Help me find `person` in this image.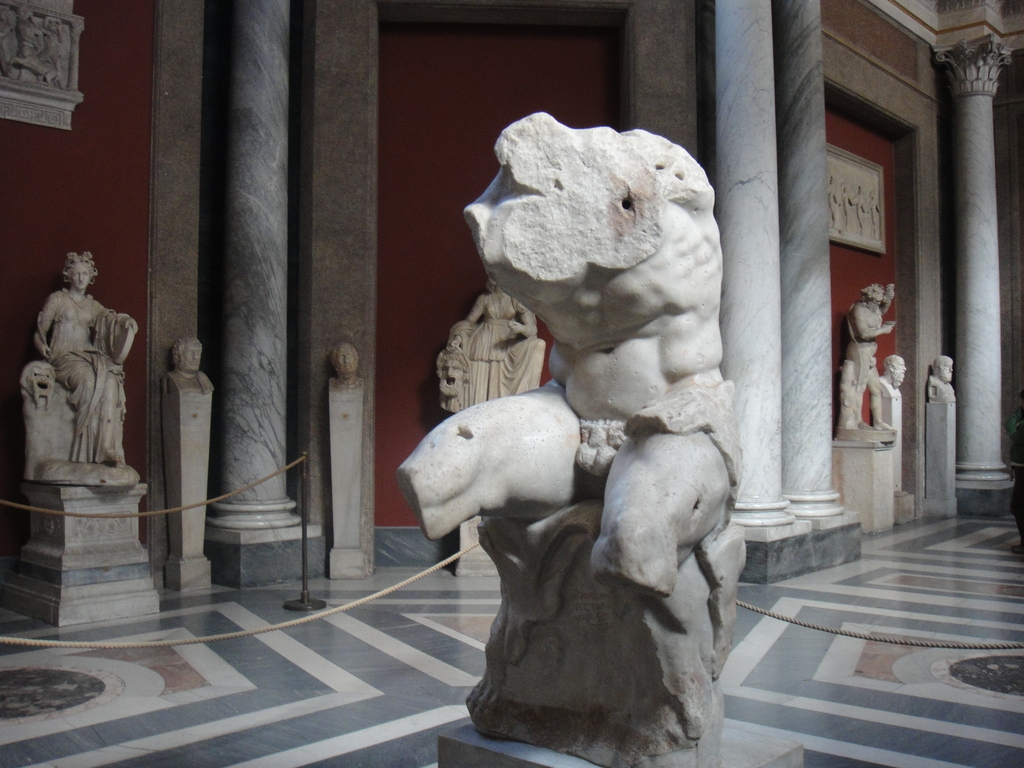
Found it: [331,338,358,381].
